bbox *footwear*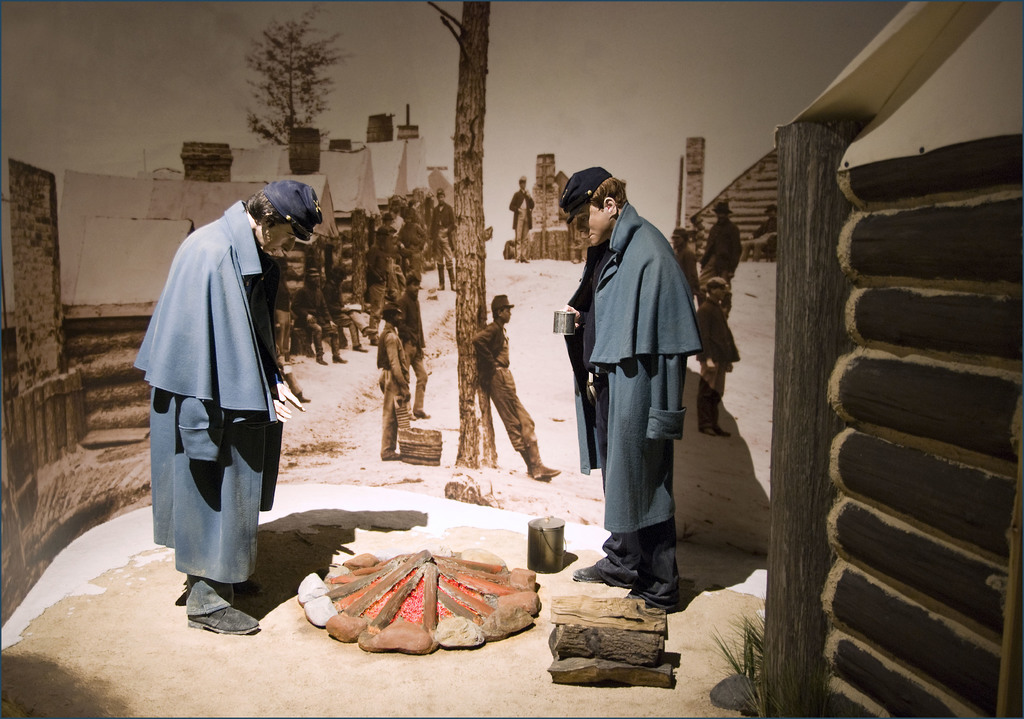
[x1=407, y1=412, x2=419, y2=423]
